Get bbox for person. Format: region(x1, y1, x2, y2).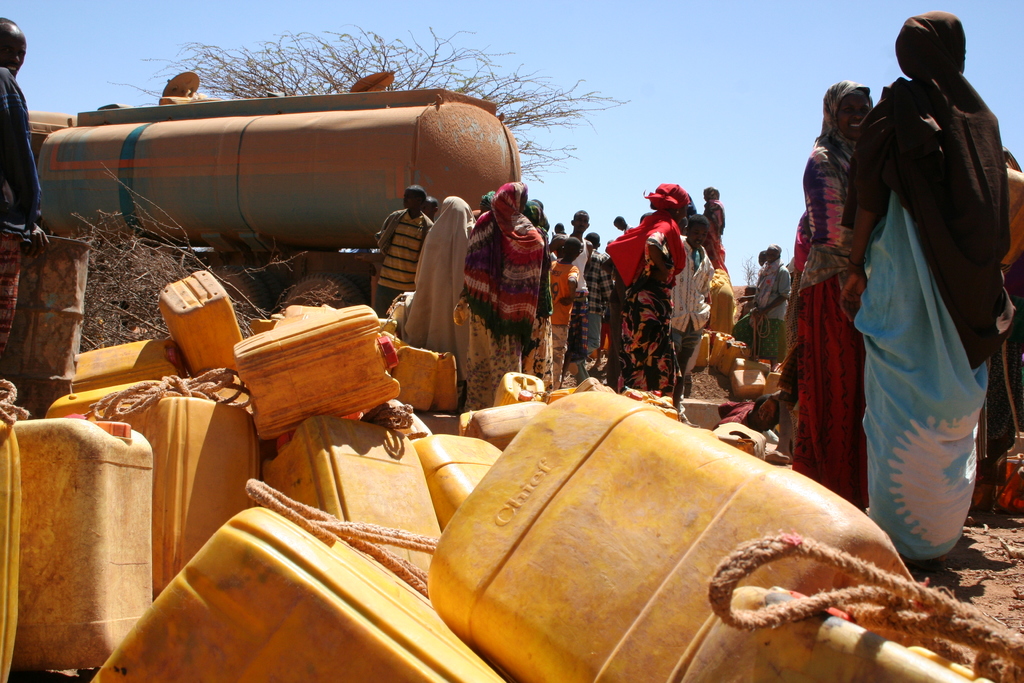
region(854, 5, 1015, 570).
